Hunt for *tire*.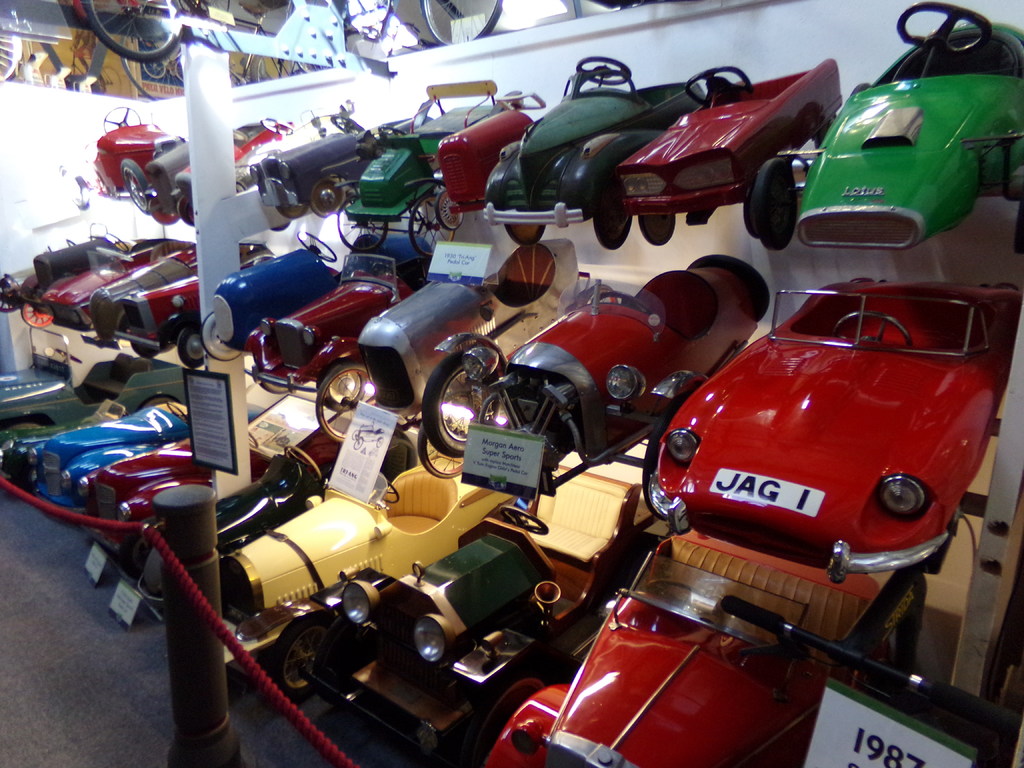
Hunted down at bbox=[20, 302, 54, 328].
